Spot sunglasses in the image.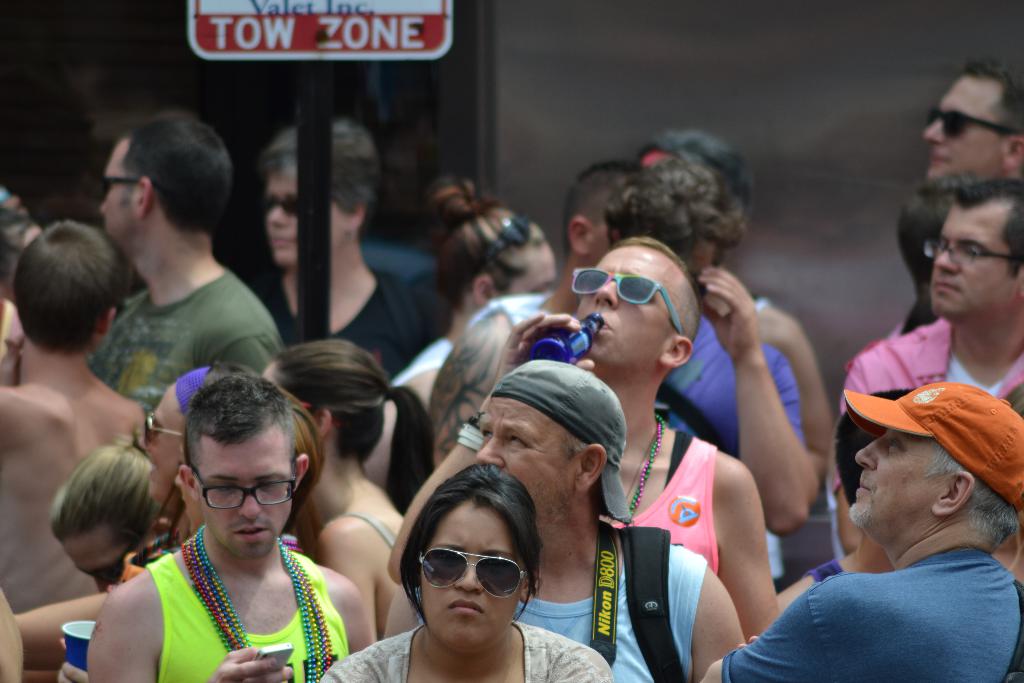
sunglasses found at (143, 409, 181, 448).
